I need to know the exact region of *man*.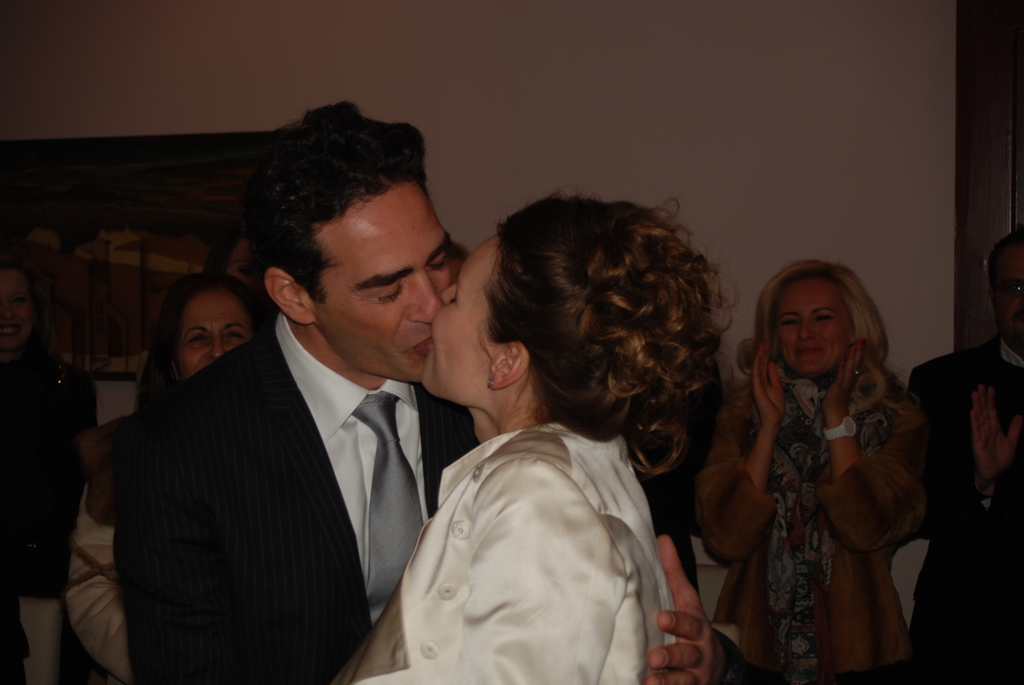
Region: (left=906, top=235, right=1023, bottom=684).
